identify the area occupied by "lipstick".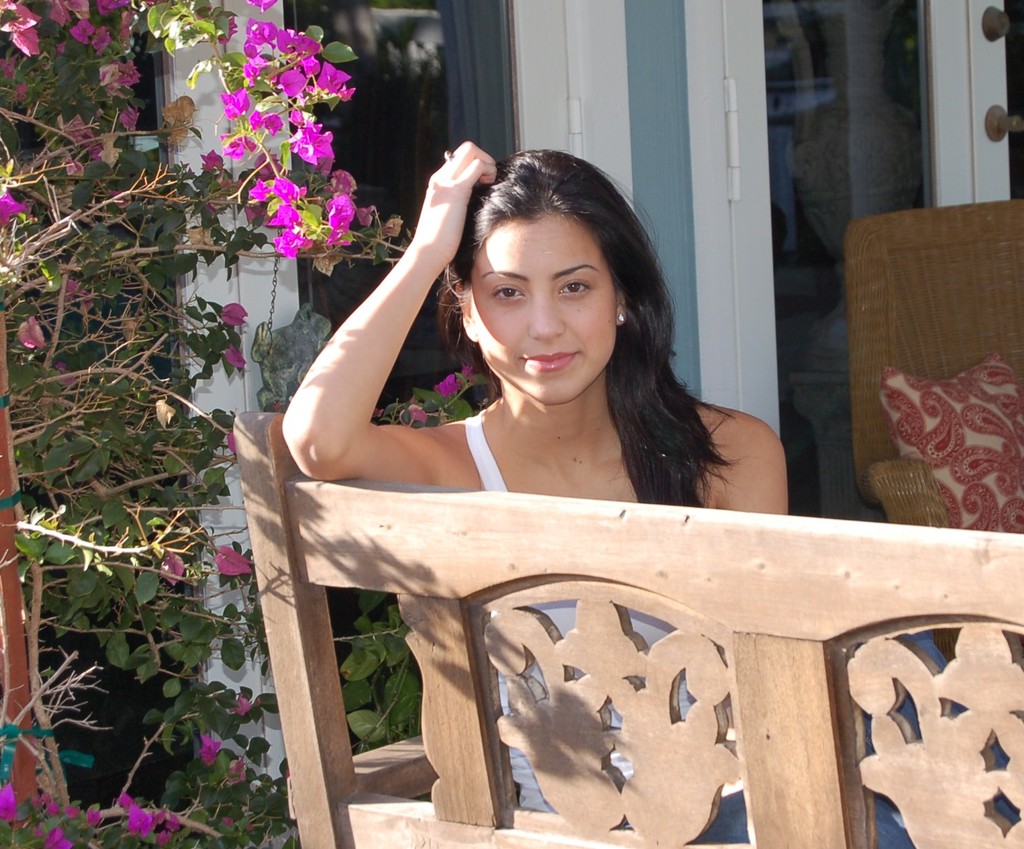
Area: [519,351,577,372].
